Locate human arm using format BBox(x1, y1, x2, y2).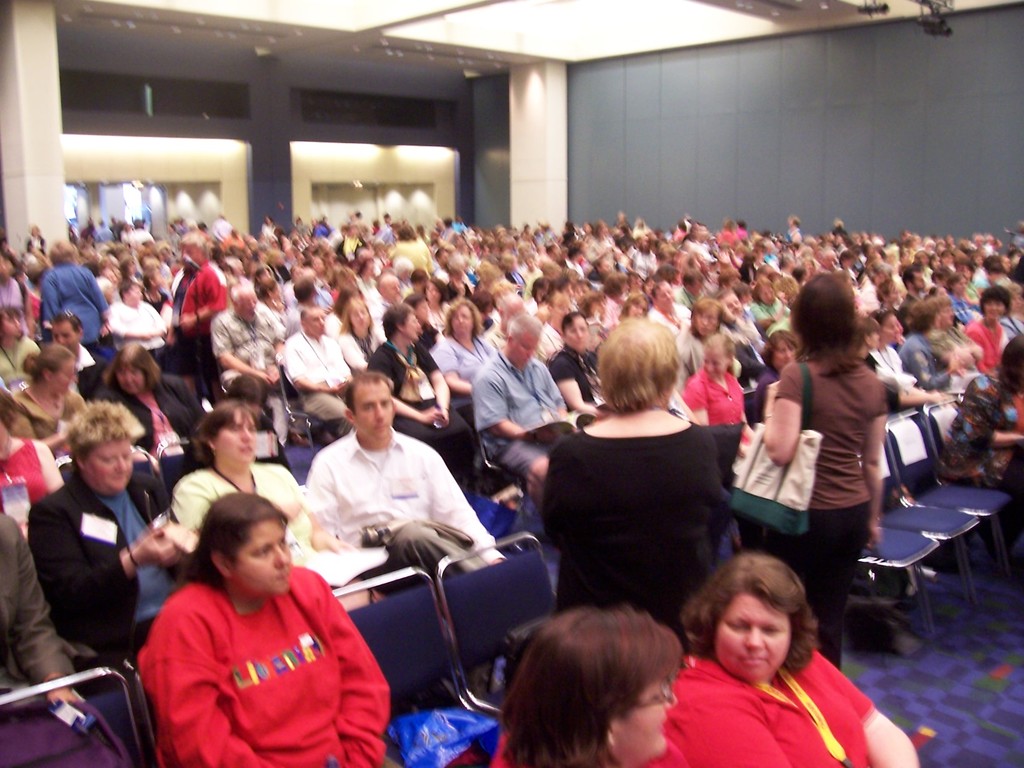
BBox(761, 365, 802, 466).
